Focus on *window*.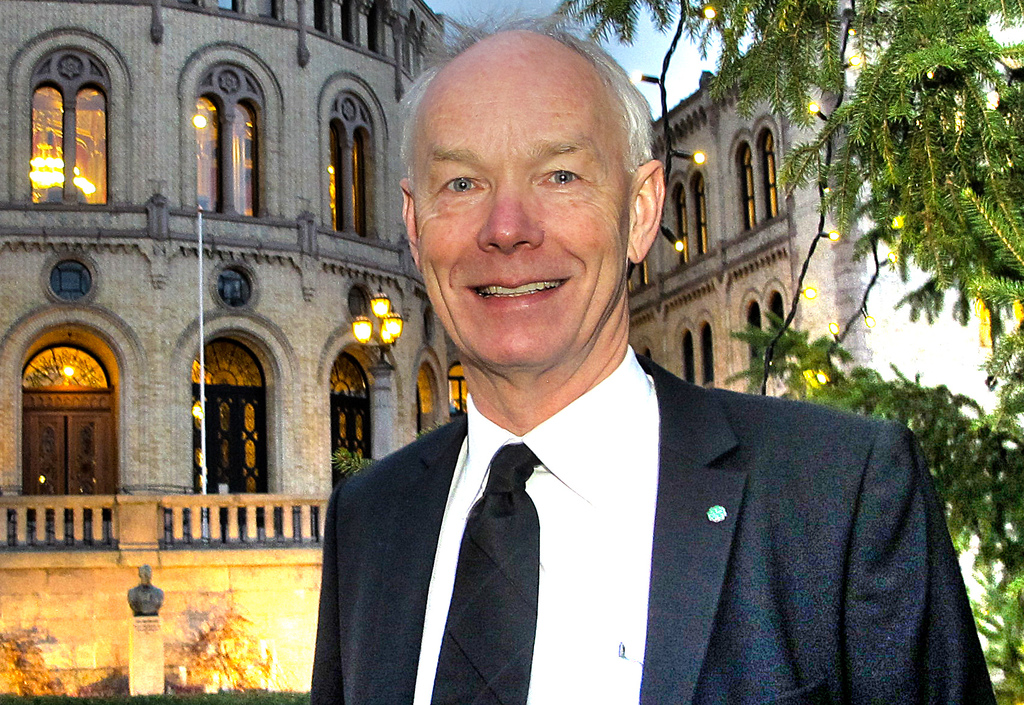
Focused at [735, 124, 783, 228].
